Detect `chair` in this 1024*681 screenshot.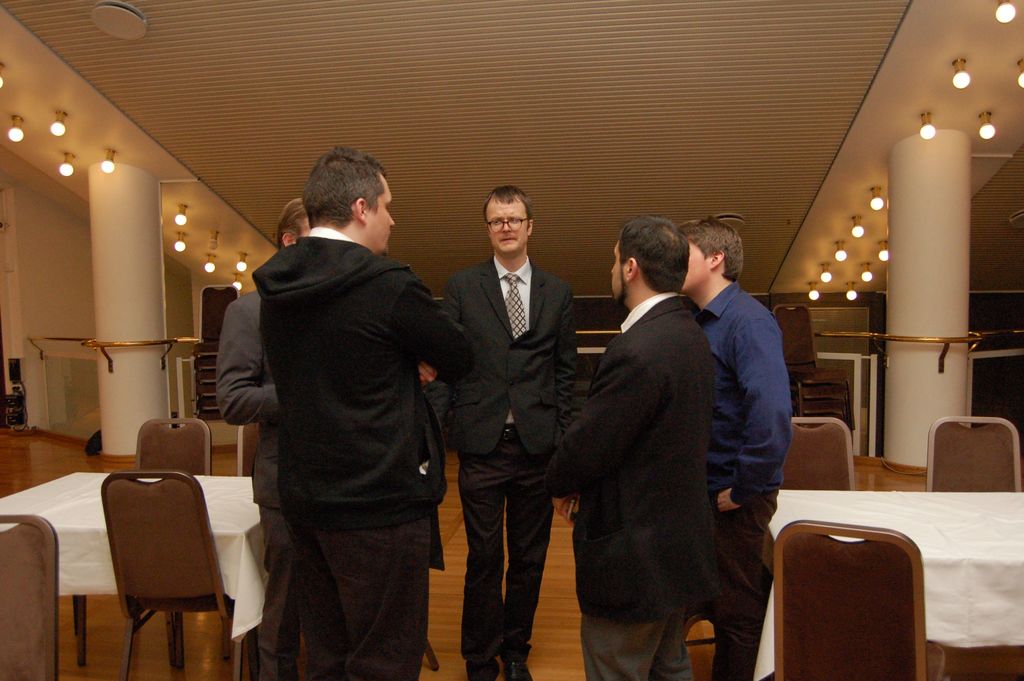
Detection: [x1=0, y1=513, x2=59, y2=680].
